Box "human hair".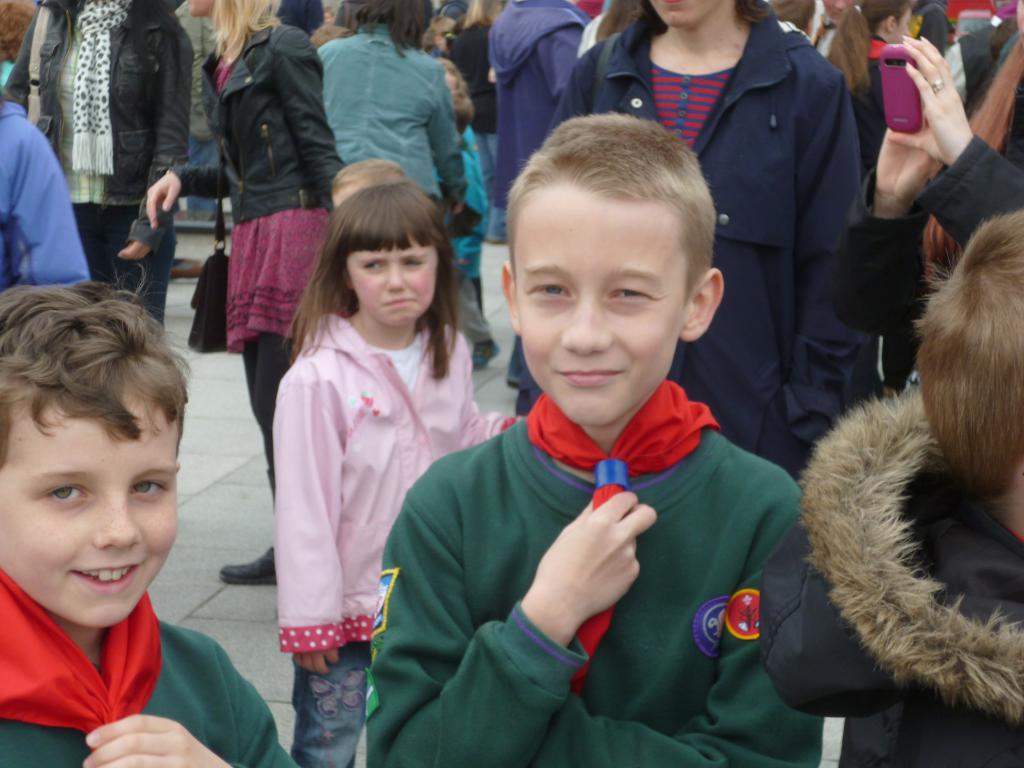
{"left": 312, "top": 24, "right": 352, "bottom": 54}.
